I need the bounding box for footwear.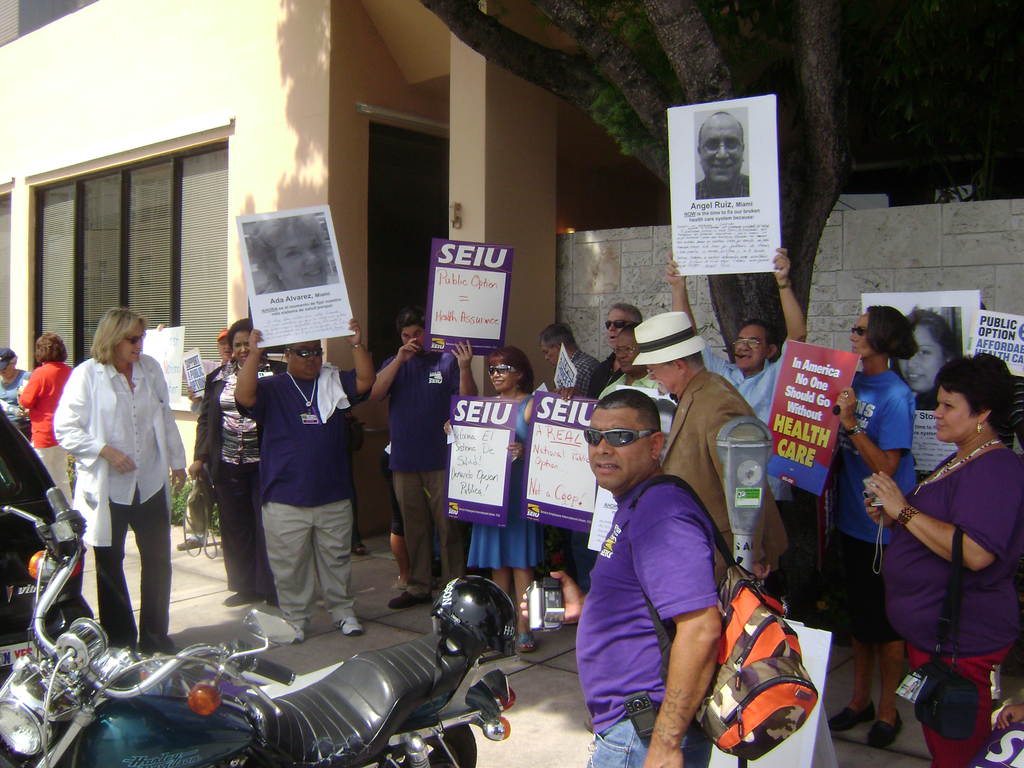
Here it is: bbox(282, 618, 314, 643).
